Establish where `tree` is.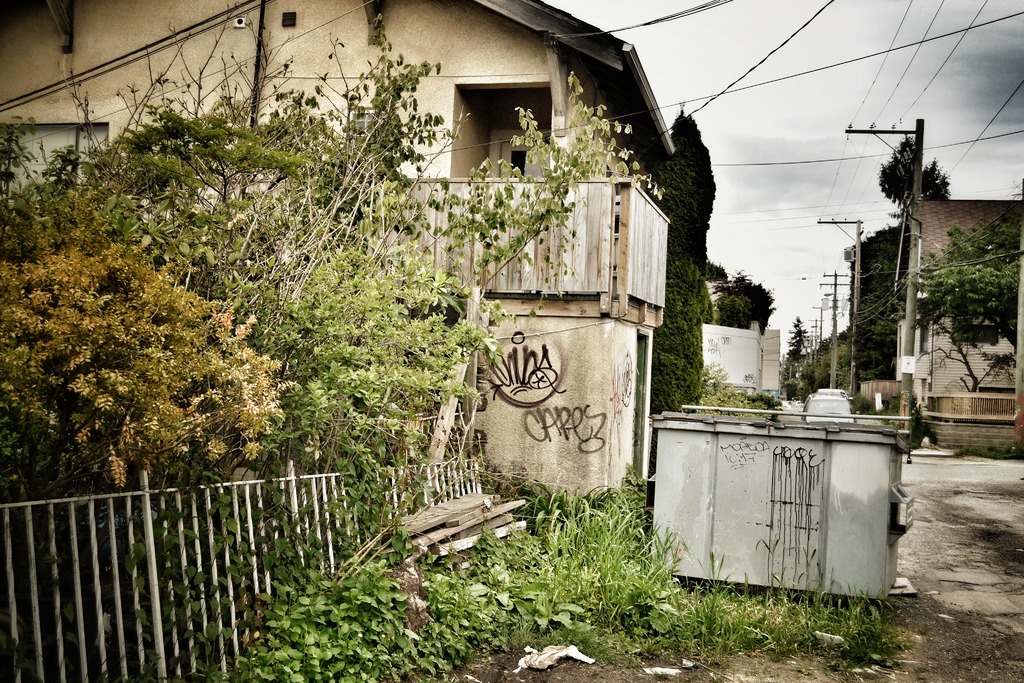
Established at x1=882, y1=126, x2=965, y2=218.
